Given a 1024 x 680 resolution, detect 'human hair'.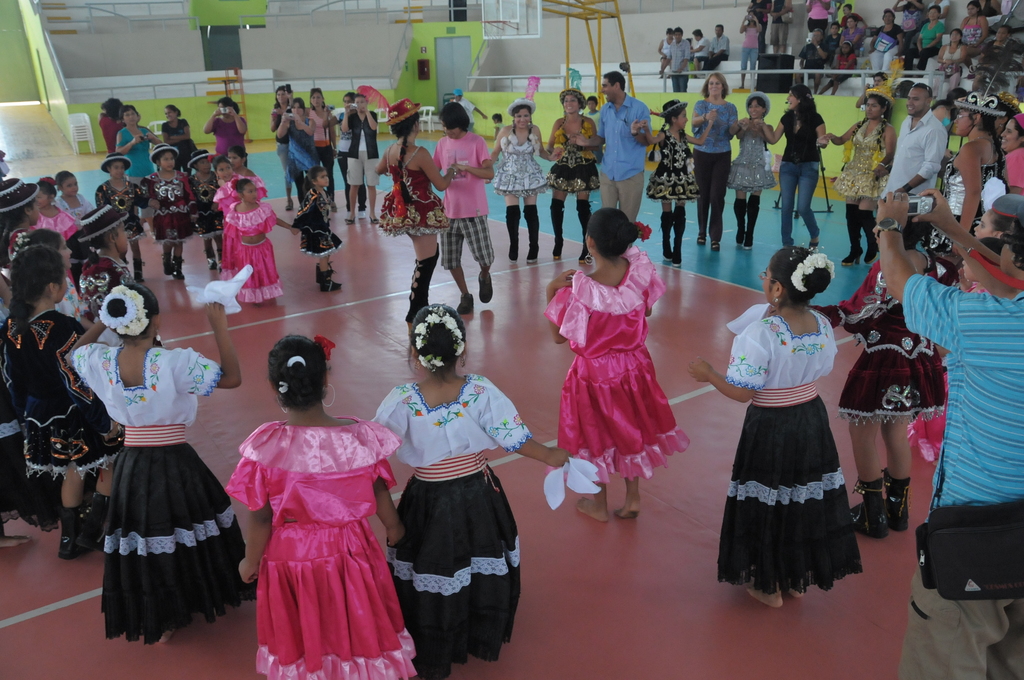
<region>1009, 118, 1023, 149</region>.
